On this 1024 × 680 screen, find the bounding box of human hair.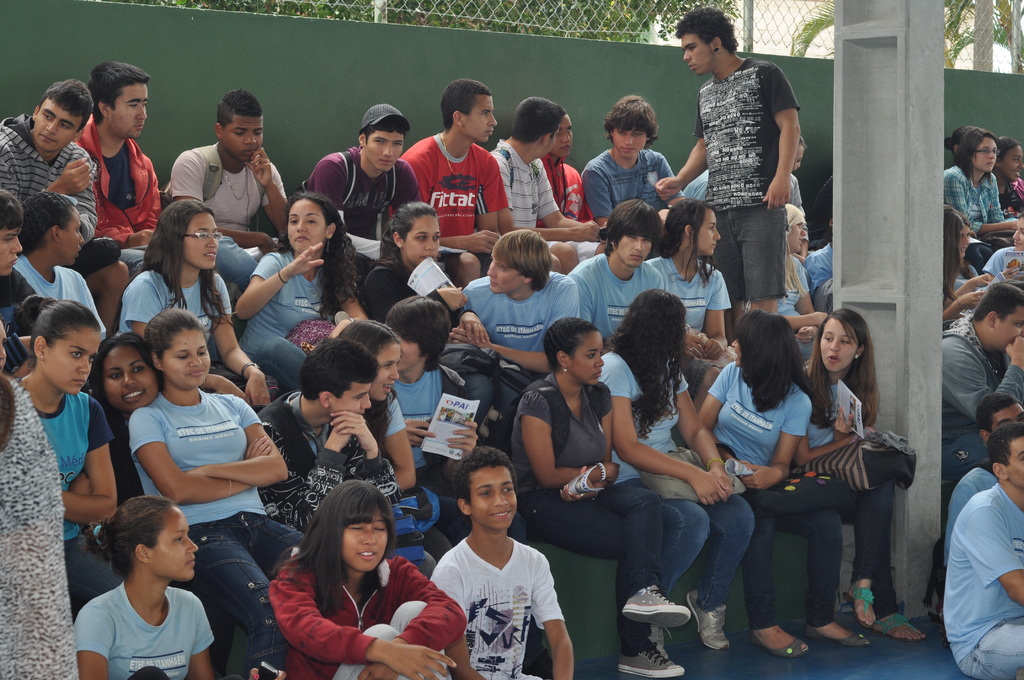
Bounding box: x1=997 y1=134 x2=1021 y2=171.
